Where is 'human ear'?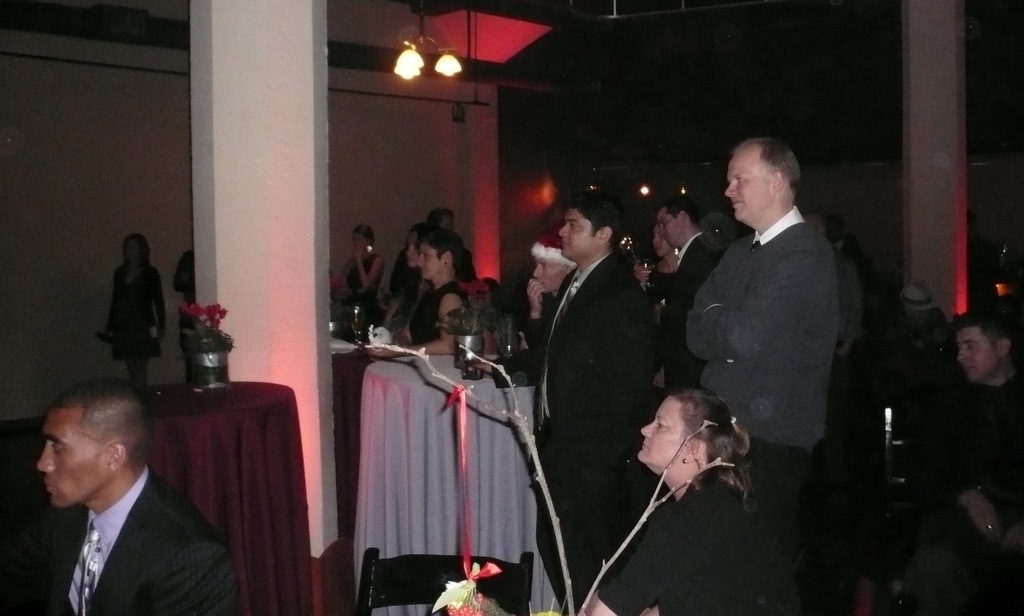
x1=597 y1=226 x2=613 y2=247.
